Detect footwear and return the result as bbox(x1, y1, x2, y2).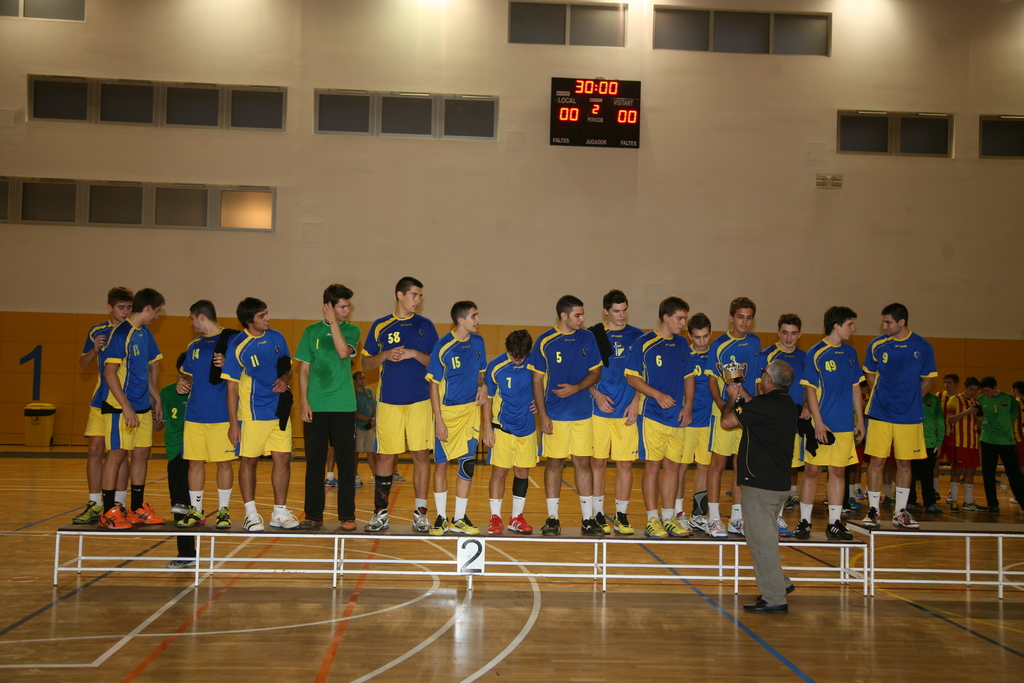
bbox(855, 505, 884, 529).
